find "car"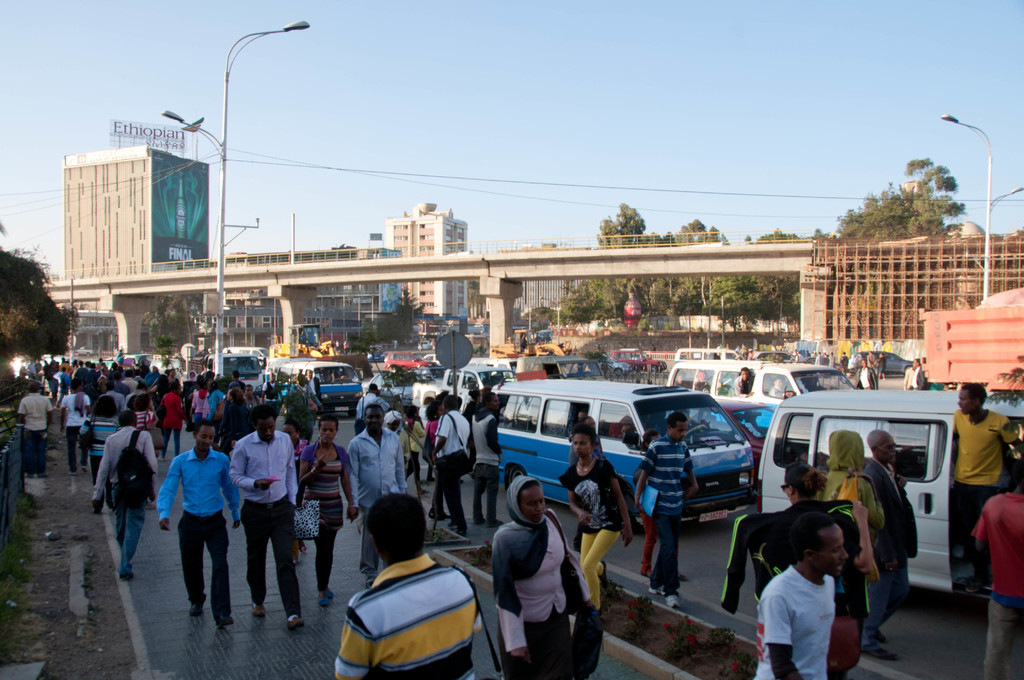
{"left": 616, "top": 350, "right": 668, "bottom": 376}
